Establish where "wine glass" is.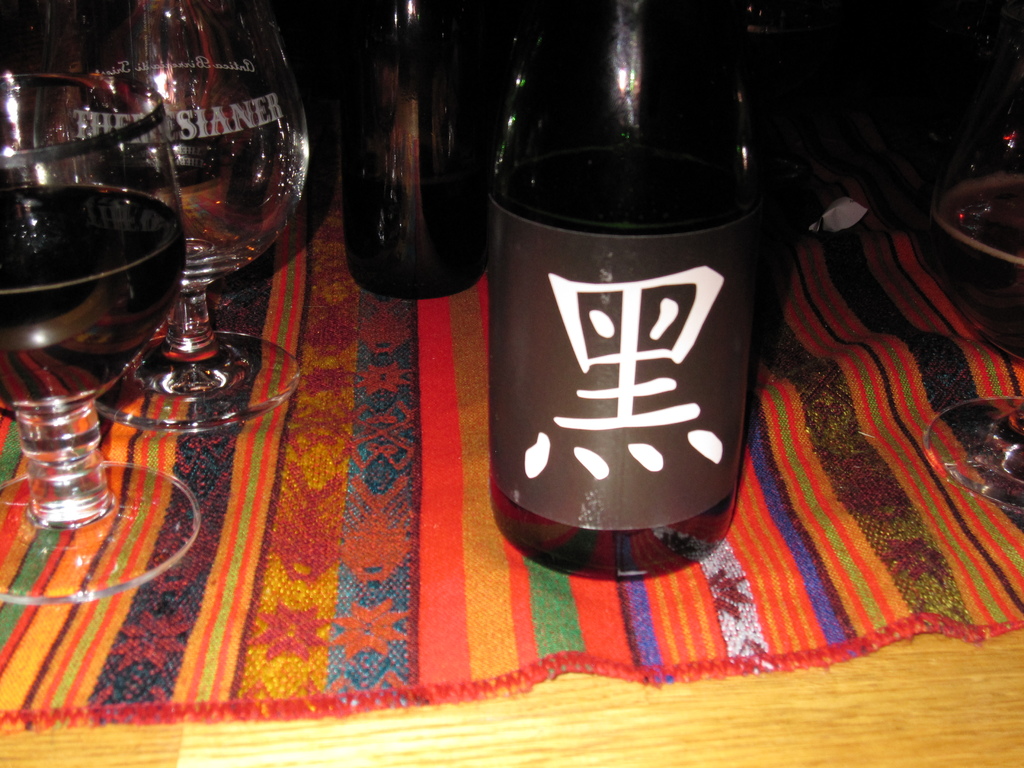
Established at [left=0, top=74, right=198, bottom=604].
